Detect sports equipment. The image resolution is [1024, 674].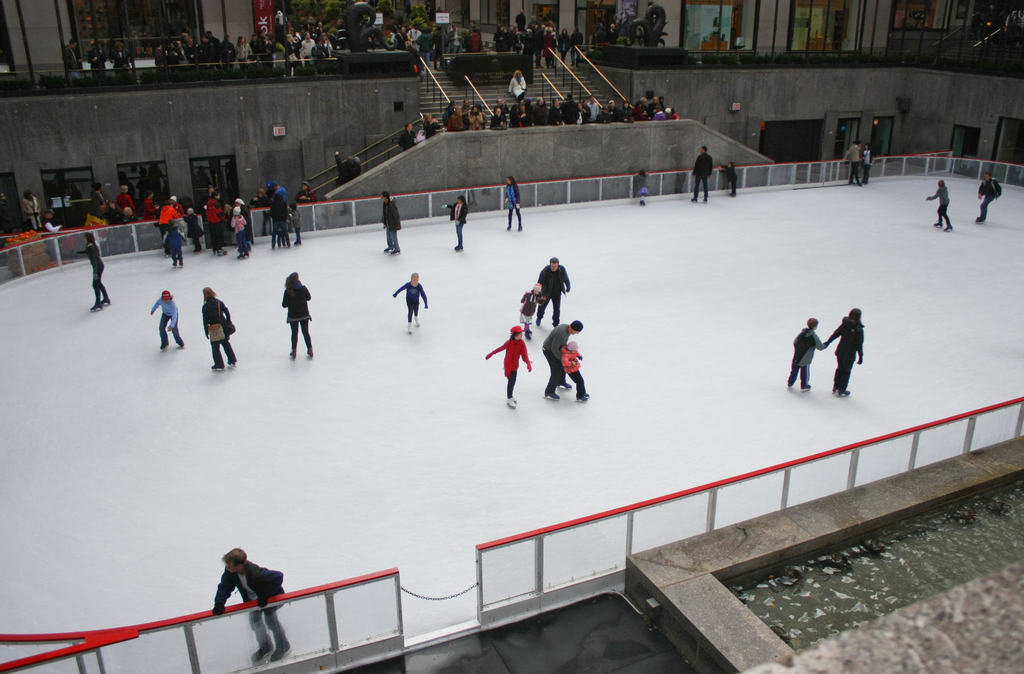
box(405, 323, 413, 336).
